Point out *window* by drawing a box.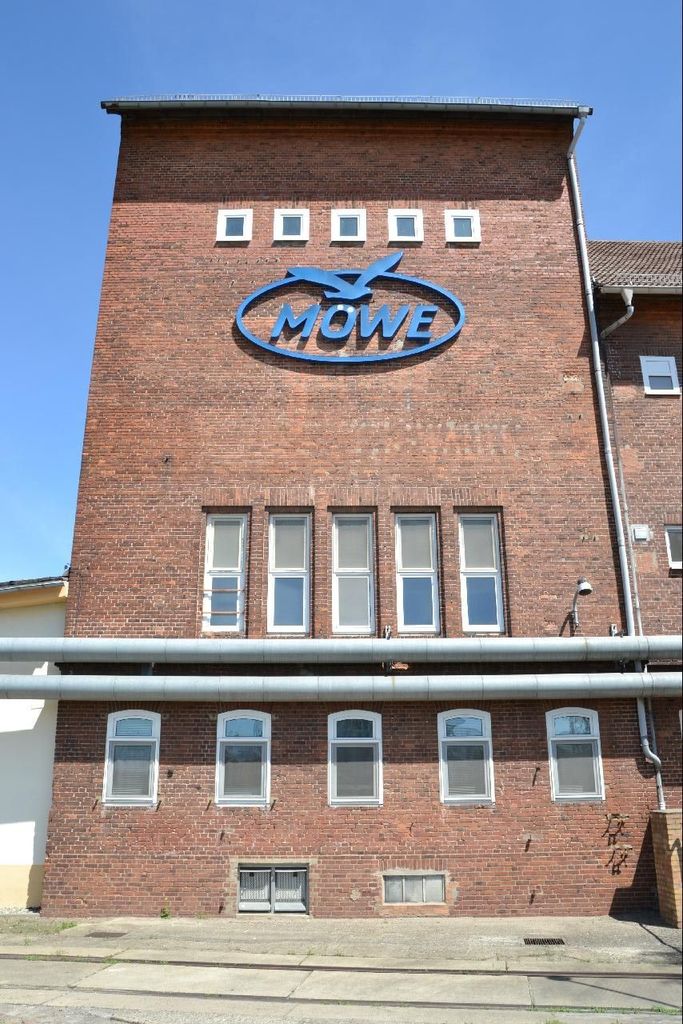
(x1=441, y1=715, x2=490, y2=800).
